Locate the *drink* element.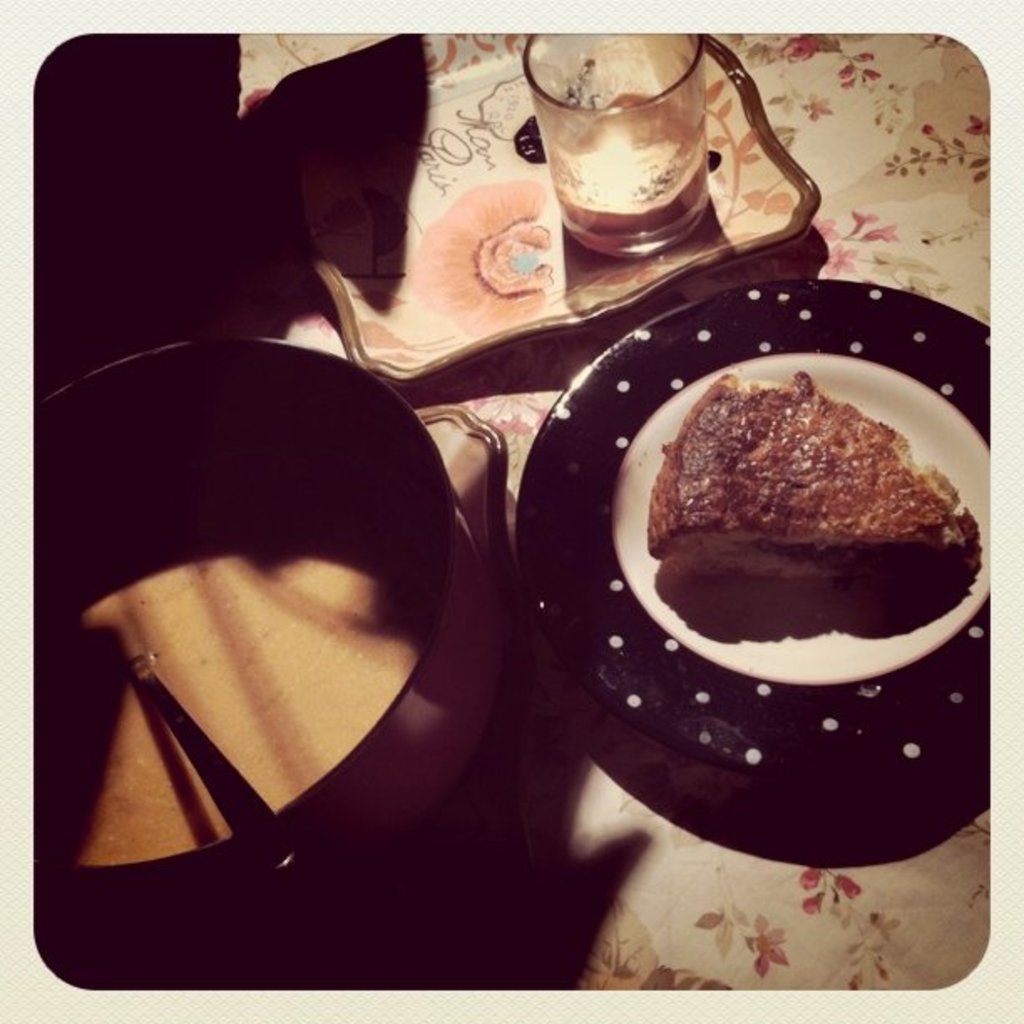
Element bbox: <region>550, 125, 713, 226</region>.
